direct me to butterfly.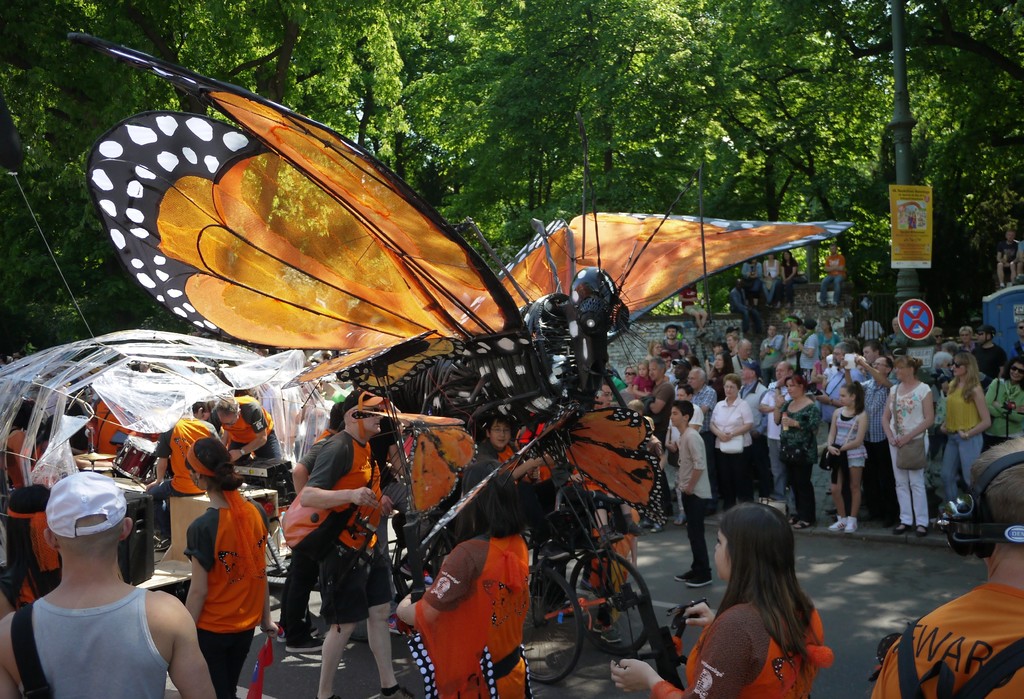
Direction: bbox=[71, 36, 857, 540].
